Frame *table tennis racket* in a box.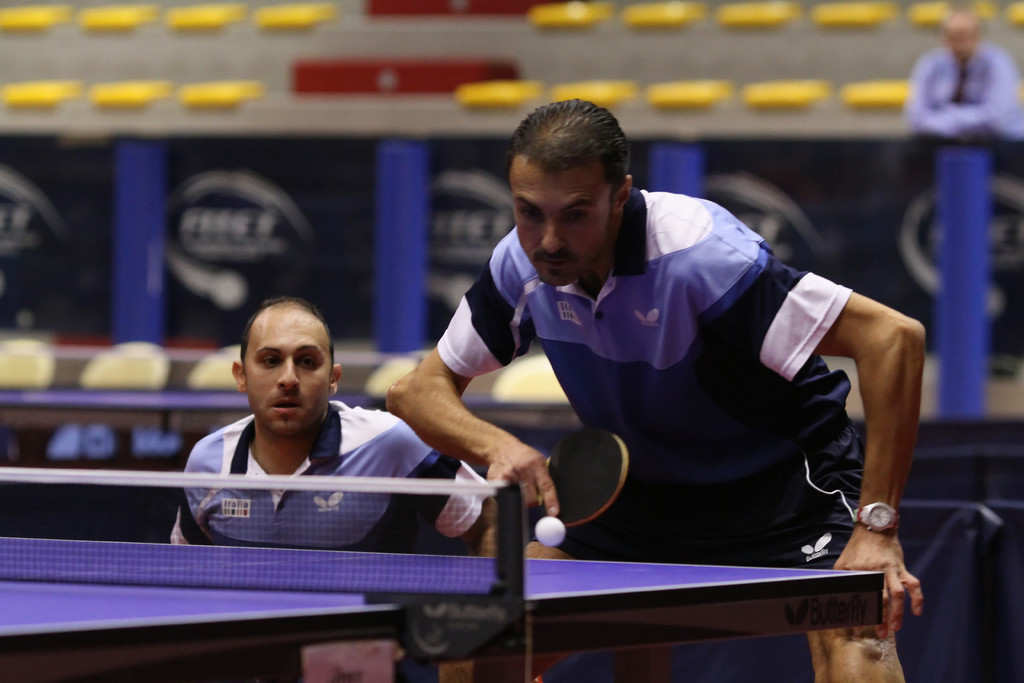
BBox(540, 429, 631, 534).
